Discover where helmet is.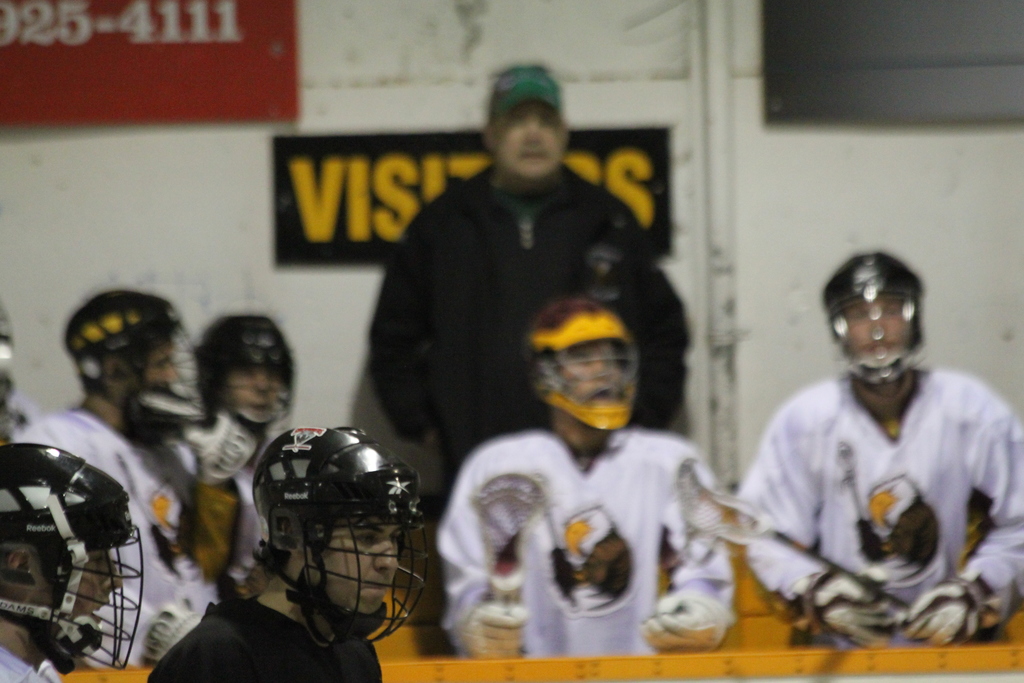
Discovered at <bbox>0, 439, 143, 671</bbox>.
